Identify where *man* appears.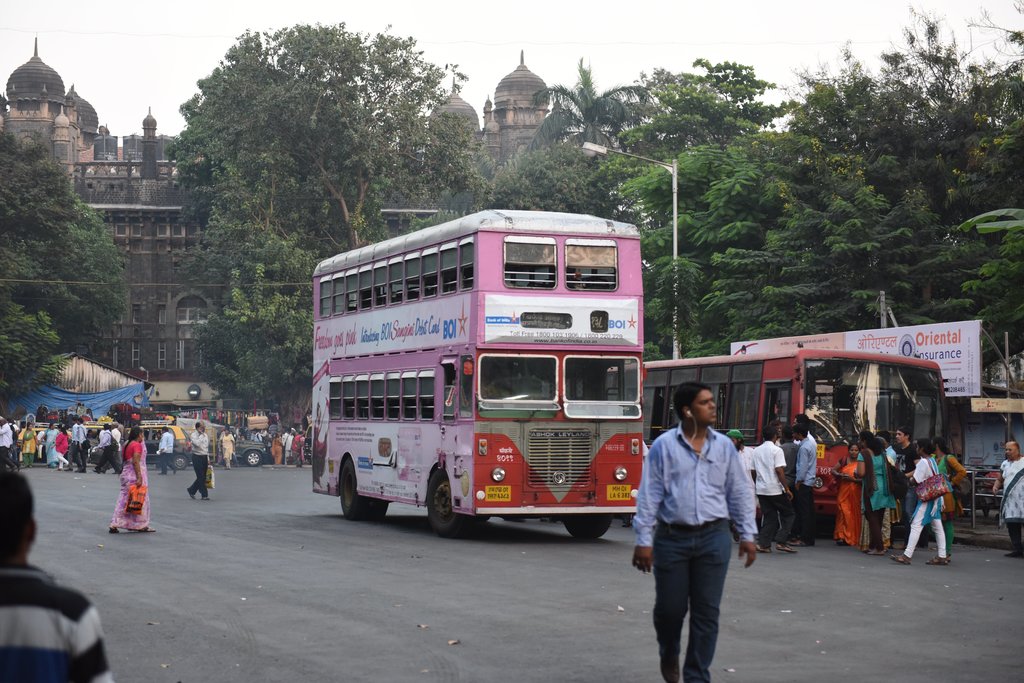
Appears at bbox(0, 416, 10, 452).
